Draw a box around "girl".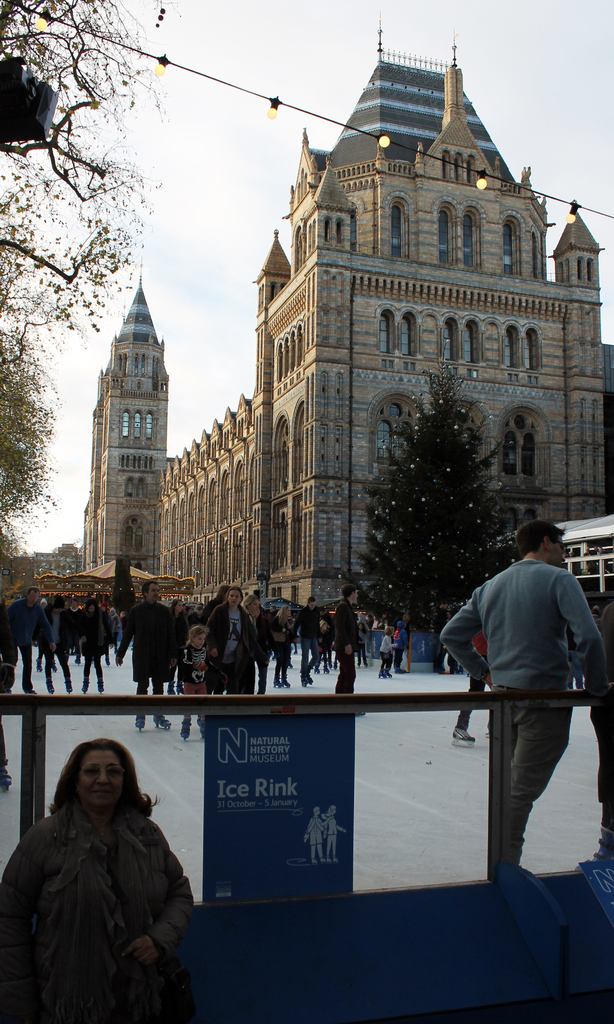
rect(314, 620, 328, 673).
